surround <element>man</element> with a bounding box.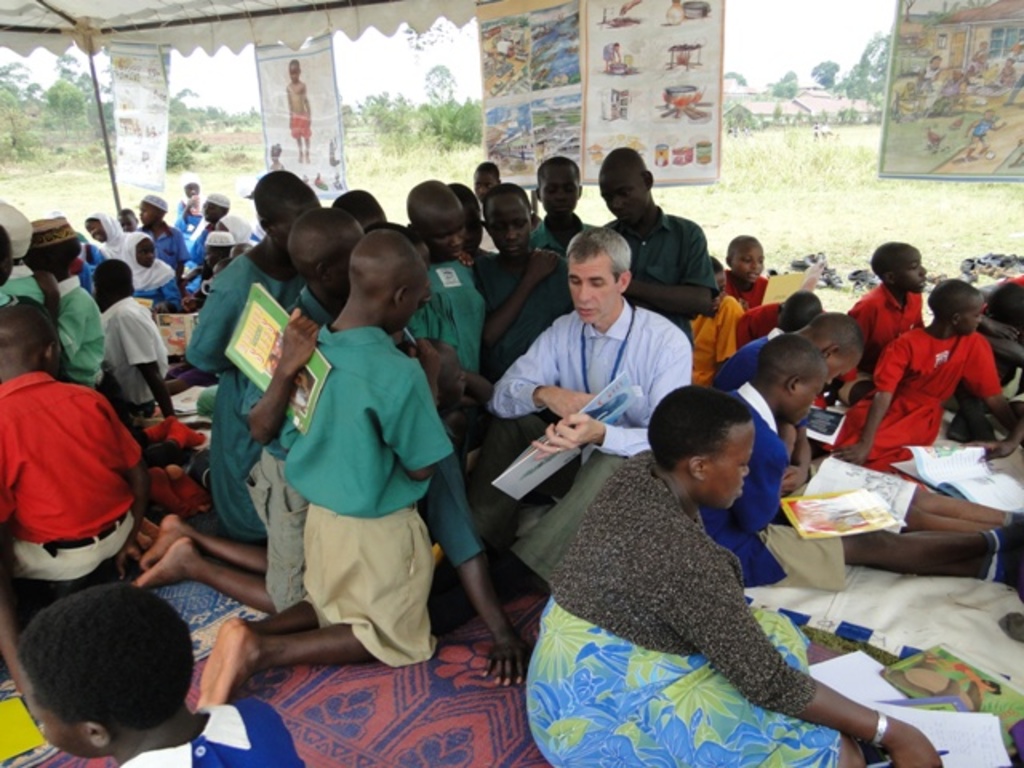
region(603, 141, 714, 350).
